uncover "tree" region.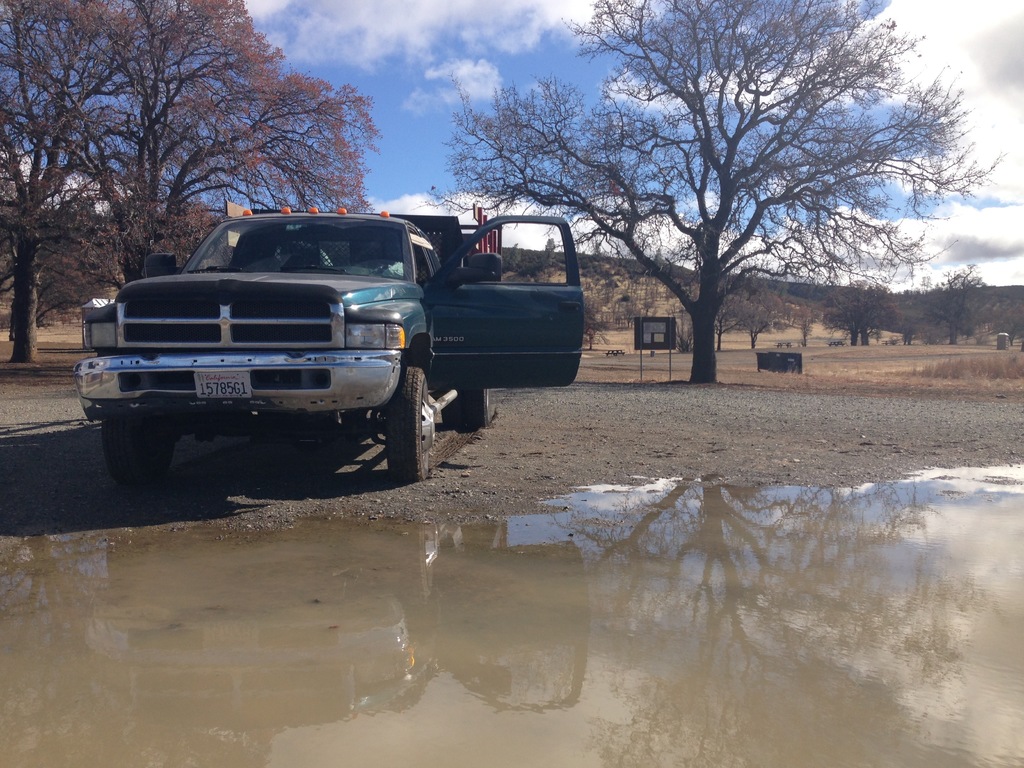
Uncovered: <bbox>0, 0, 125, 370</bbox>.
